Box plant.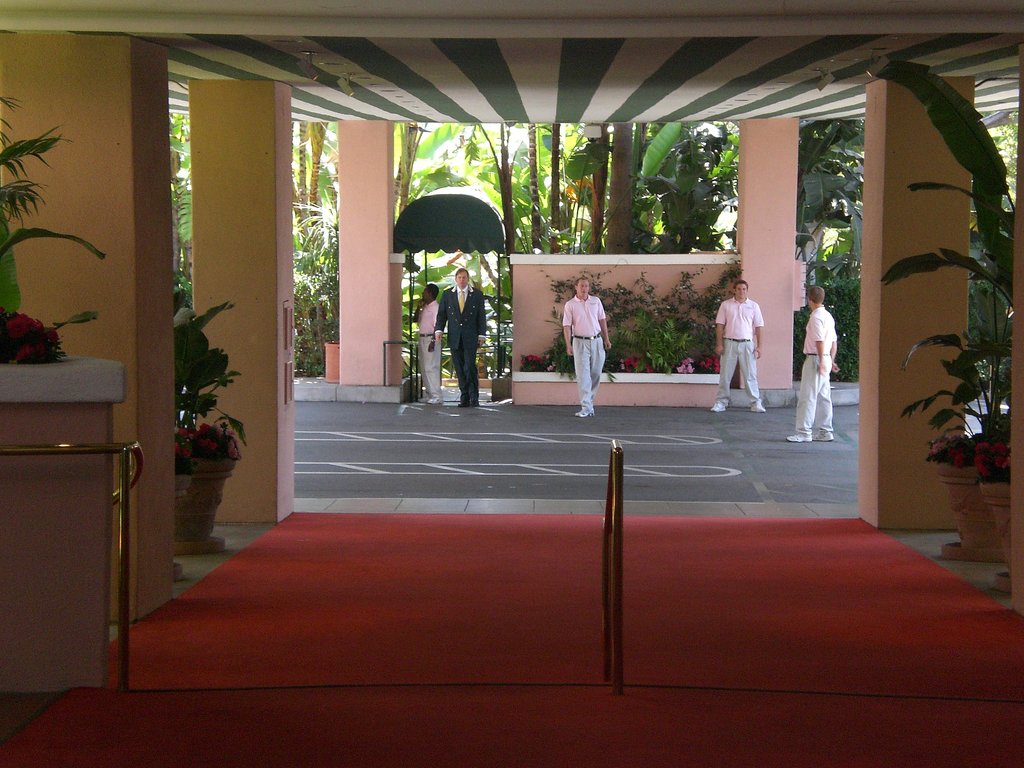
296 204 339 383.
